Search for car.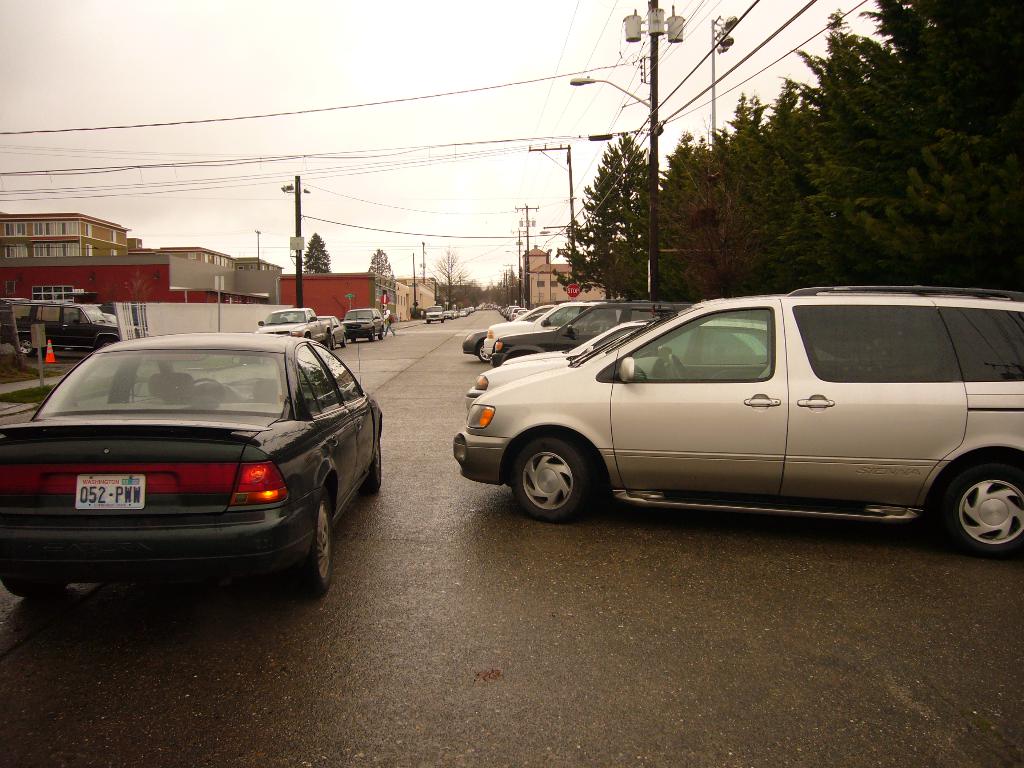
Found at [495, 301, 689, 363].
